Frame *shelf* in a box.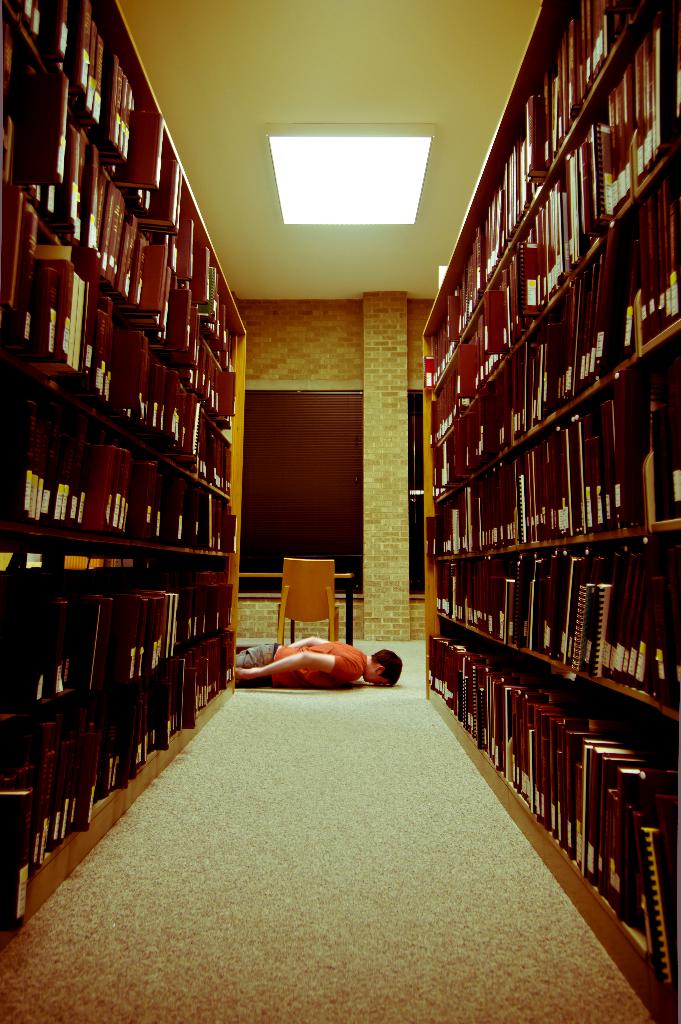
<bbox>0, 208, 156, 418</bbox>.
